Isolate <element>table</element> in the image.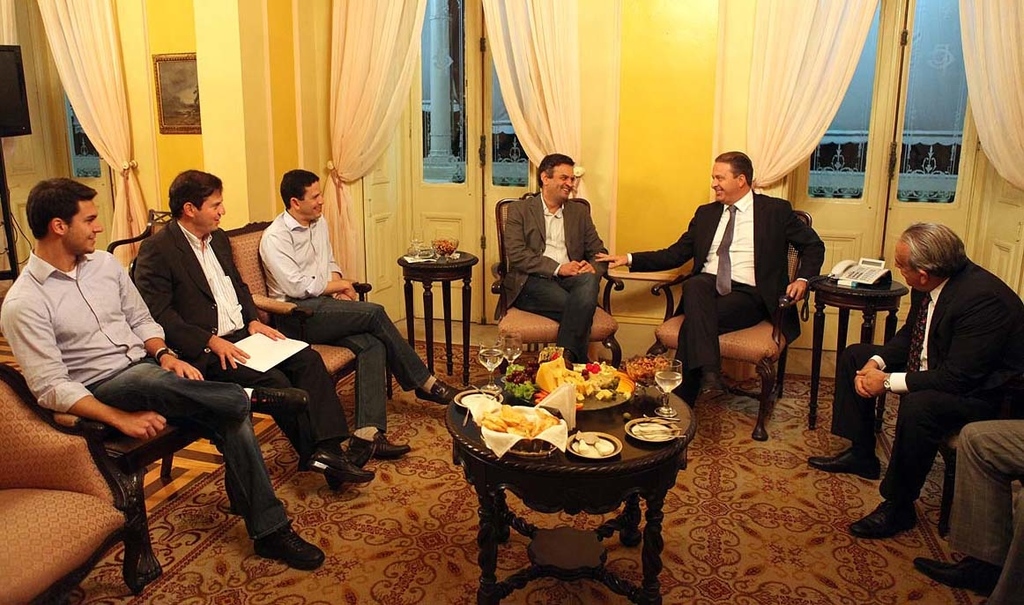
Isolated region: [x1=804, y1=256, x2=911, y2=428].
